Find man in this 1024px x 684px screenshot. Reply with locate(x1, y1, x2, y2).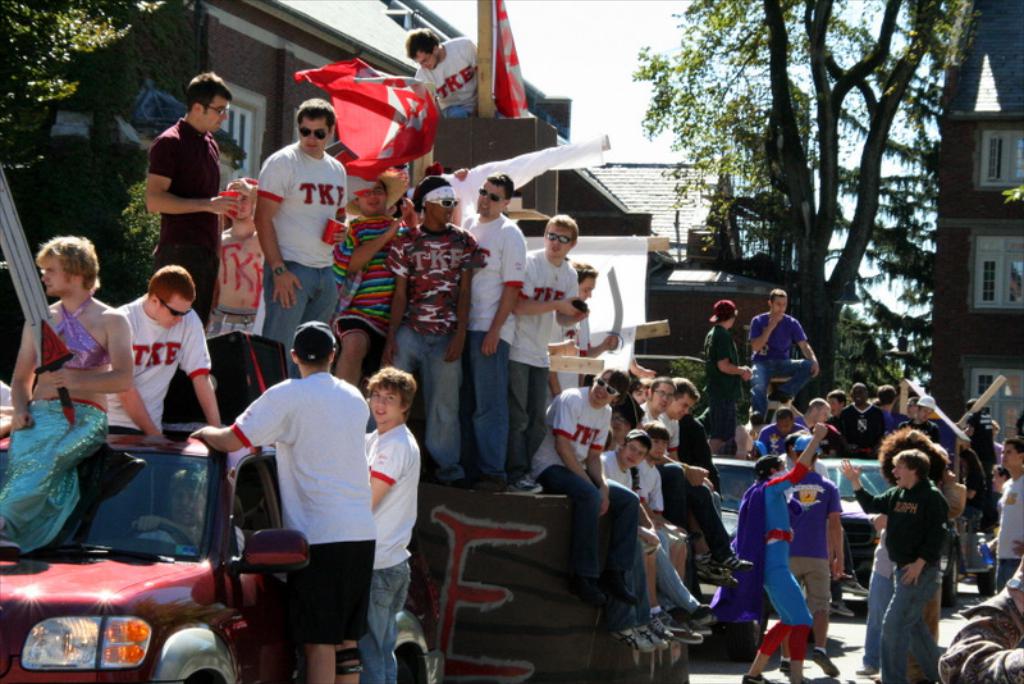
locate(401, 23, 500, 118).
